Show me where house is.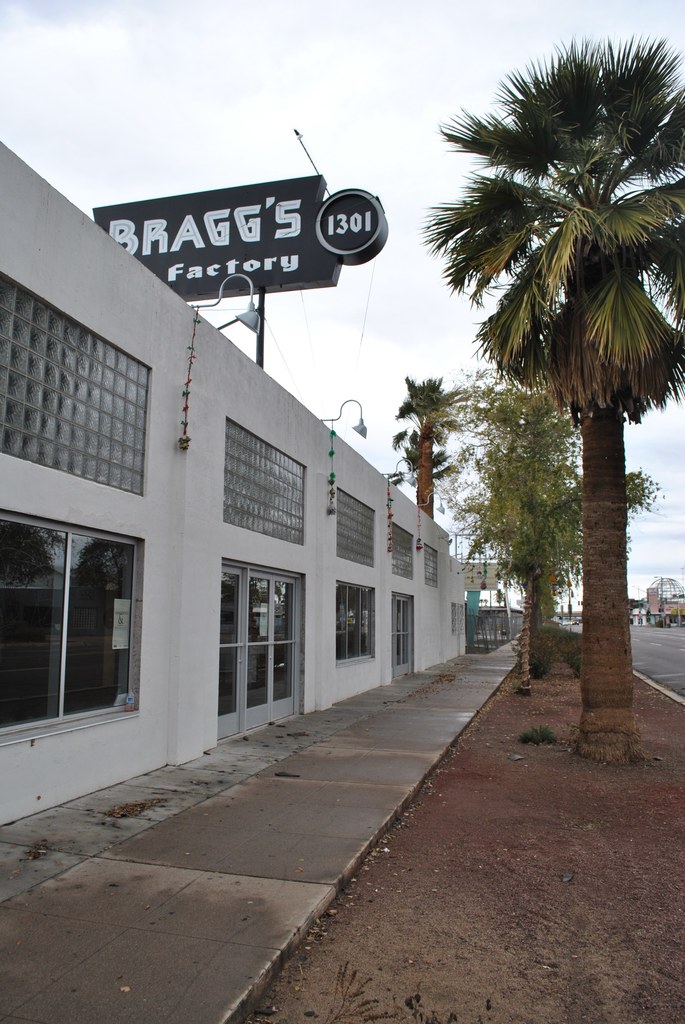
house is at <box>0,140,478,837</box>.
